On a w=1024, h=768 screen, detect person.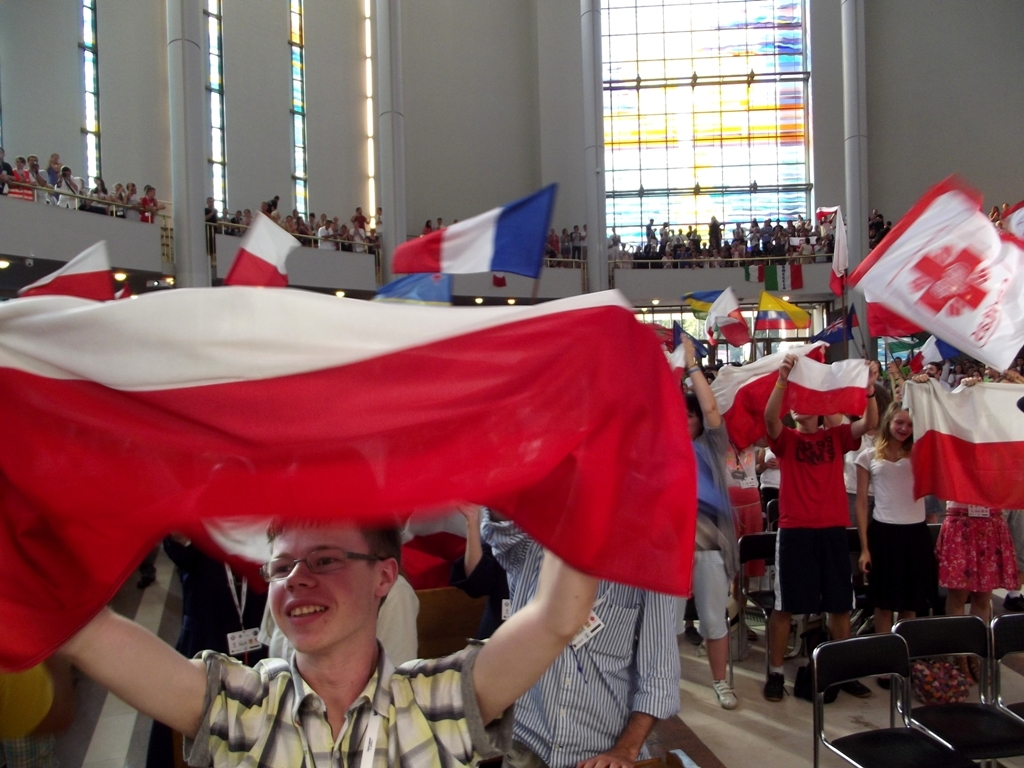
643/218/658/252.
